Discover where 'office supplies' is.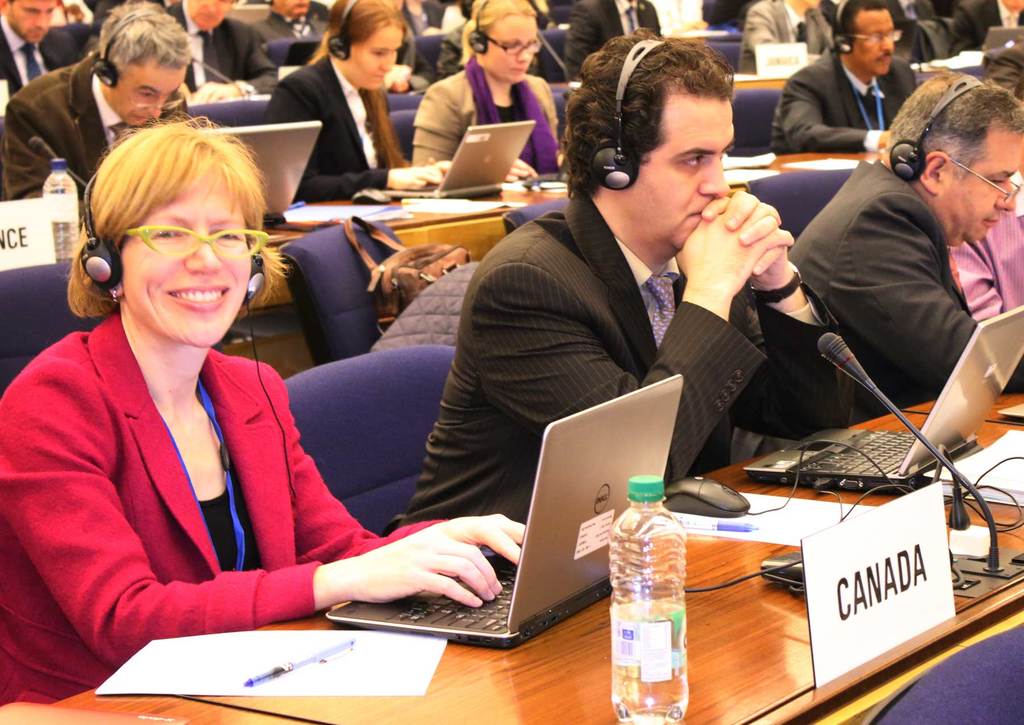
Discovered at [85, 11, 172, 90].
